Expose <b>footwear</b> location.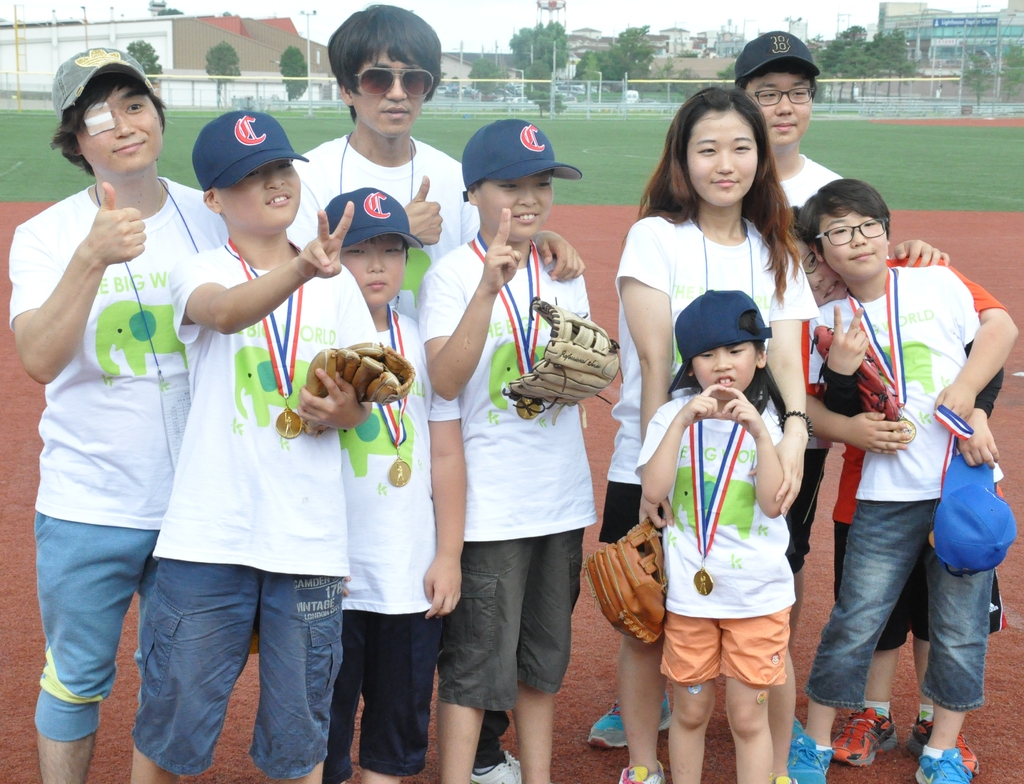
Exposed at (left=785, top=721, right=830, bottom=783).
